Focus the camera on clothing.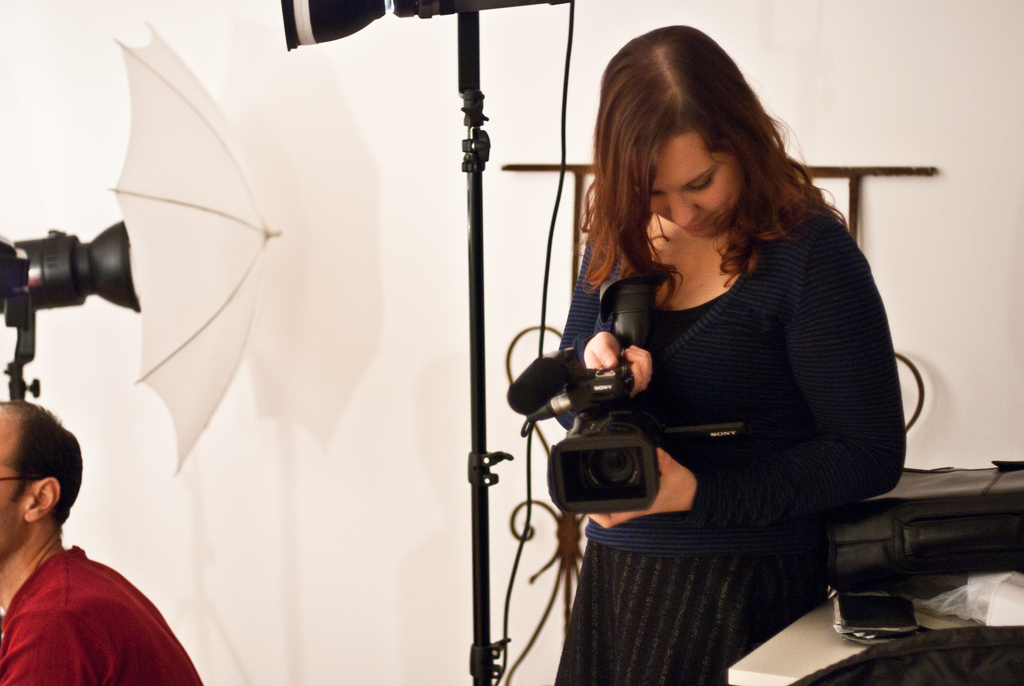
Focus region: <box>556,193,925,556</box>.
